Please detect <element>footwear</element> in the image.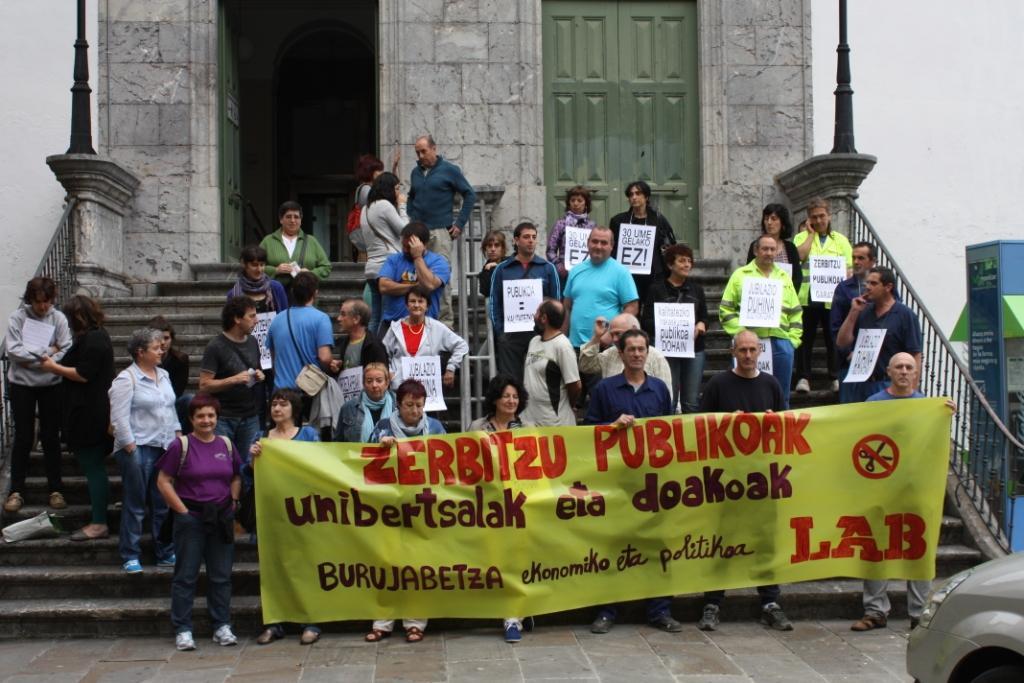
left=175, top=630, right=196, bottom=650.
